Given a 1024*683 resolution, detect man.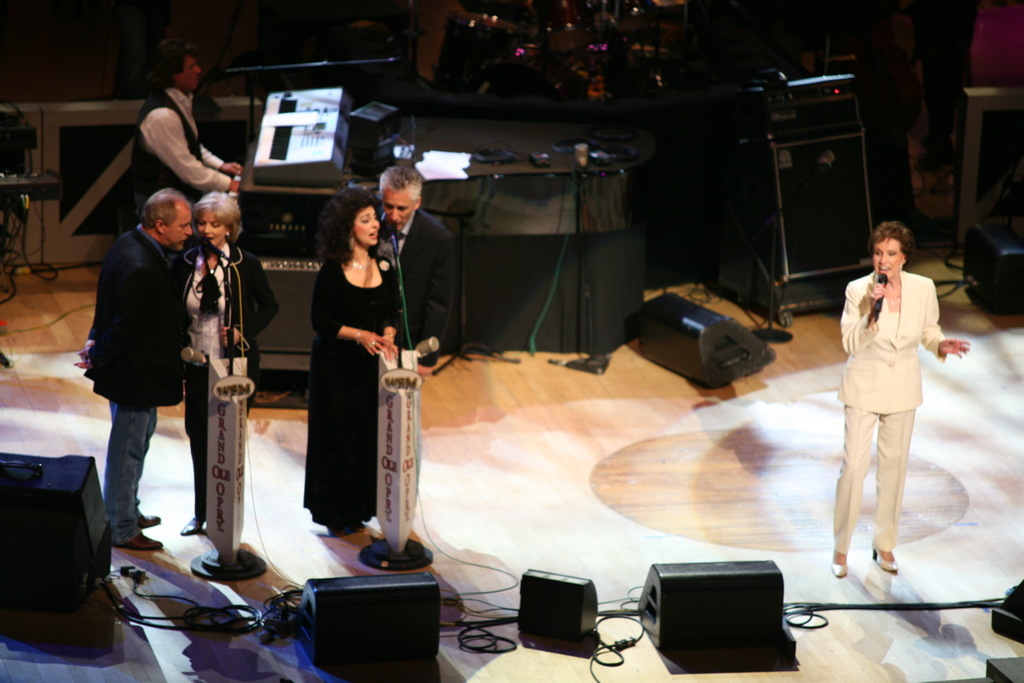
{"x1": 129, "y1": 47, "x2": 244, "y2": 216}.
